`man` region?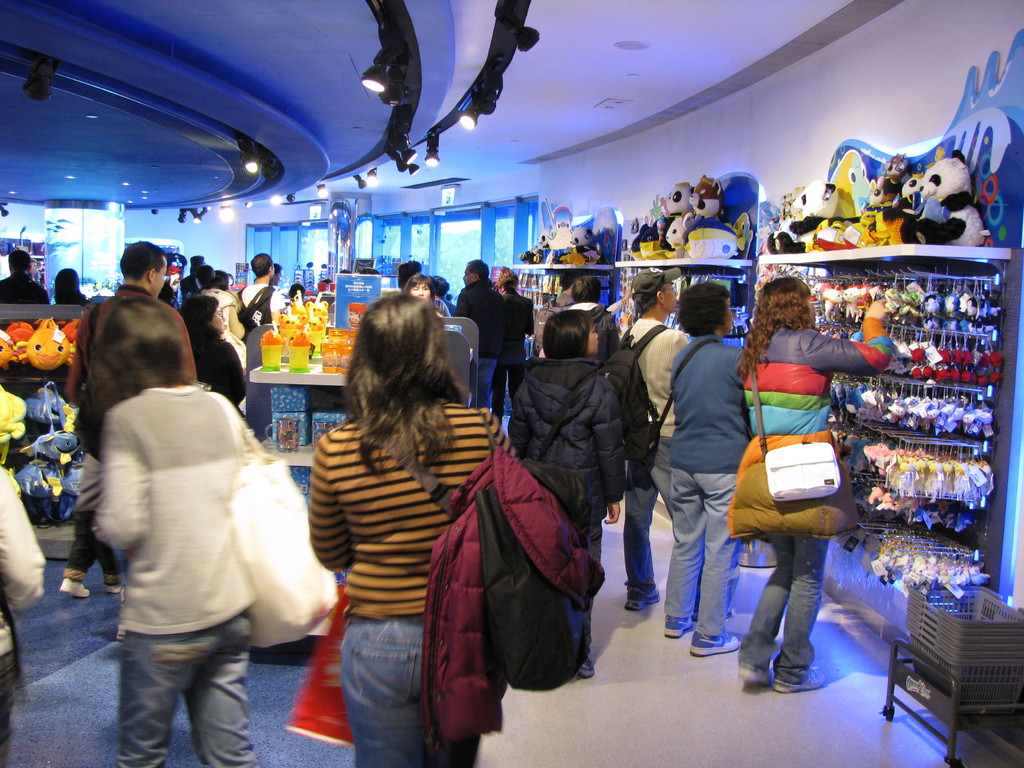
[622,262,696,612]
